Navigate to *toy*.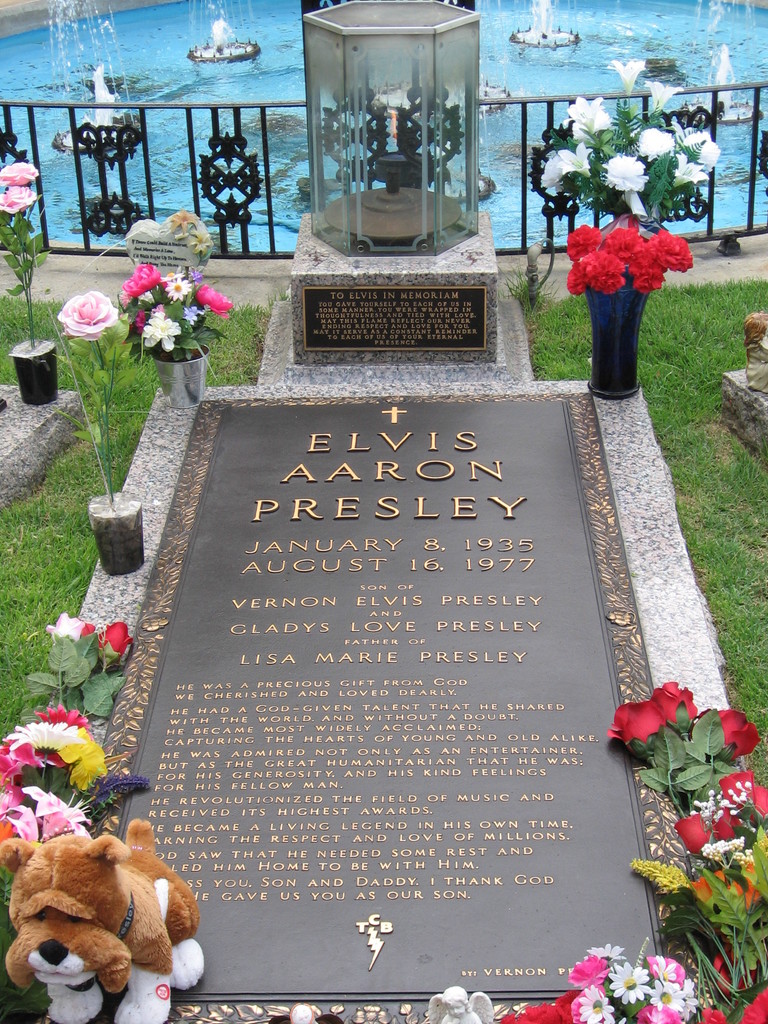
Navigation target: box(12, 807, 199, 1014).
